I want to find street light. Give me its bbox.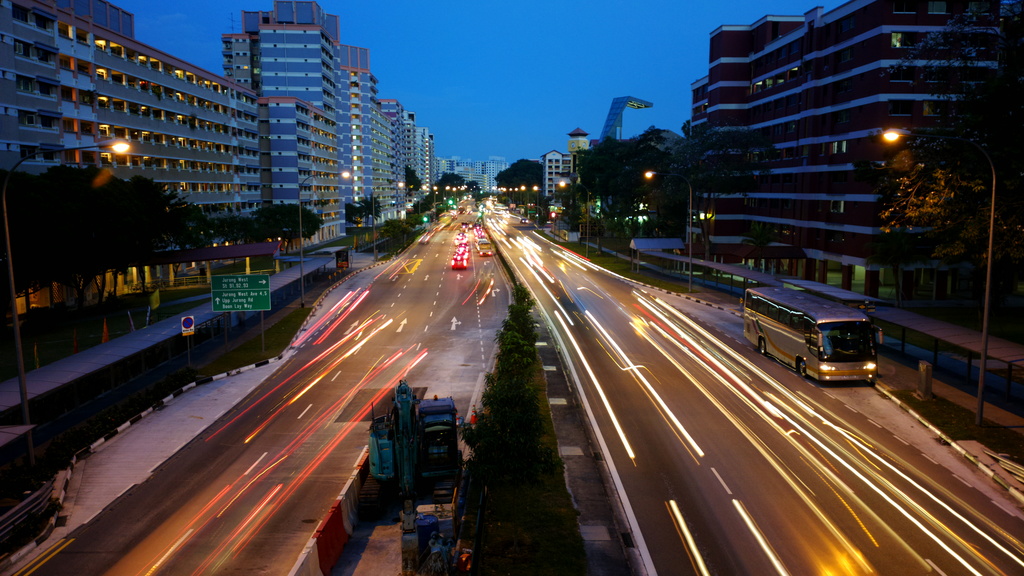
x1=428 y1=183 x2=436 y2=223.
